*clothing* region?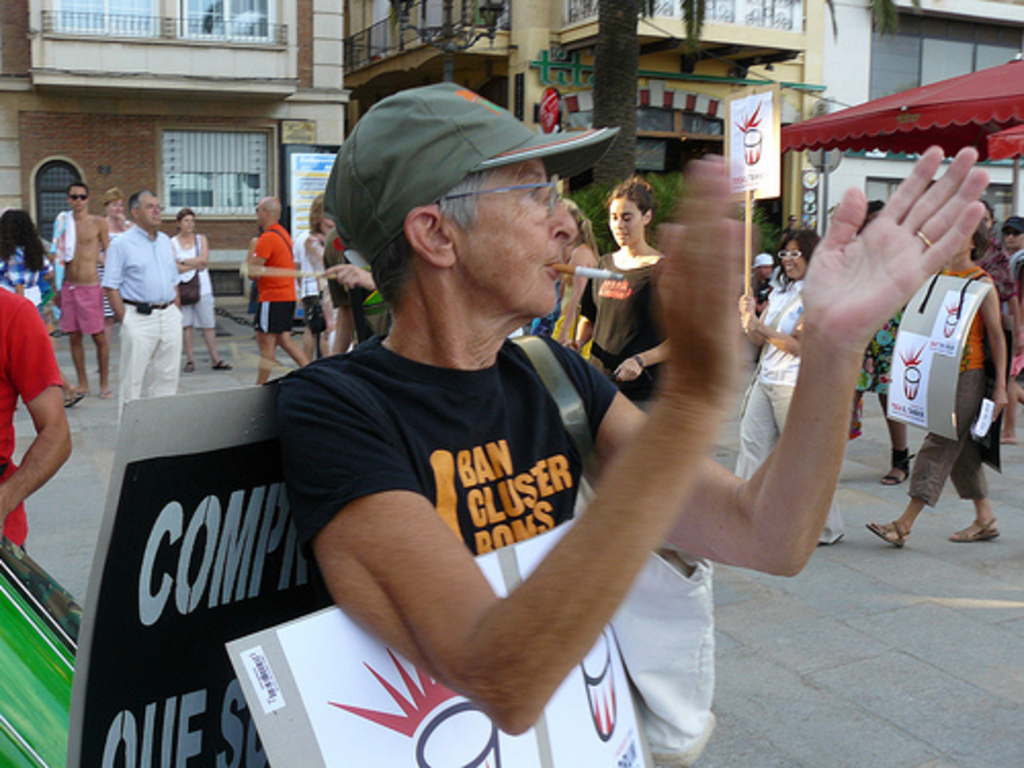
0:242:51:311
